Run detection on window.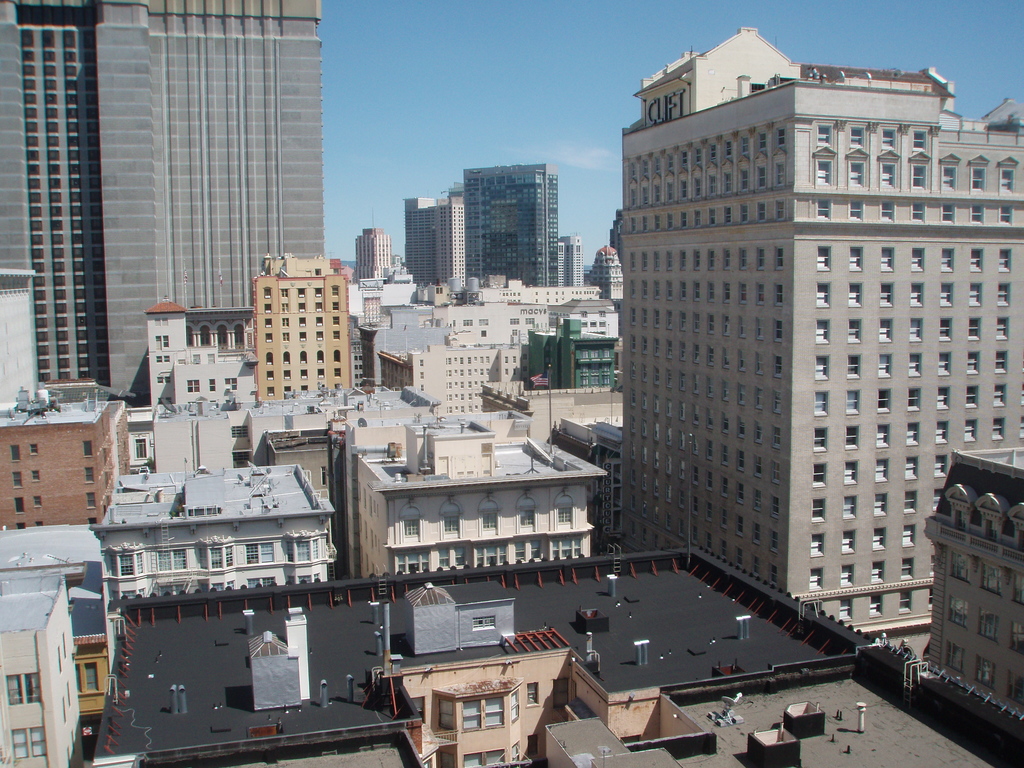
Result: [156,355,172,361].
